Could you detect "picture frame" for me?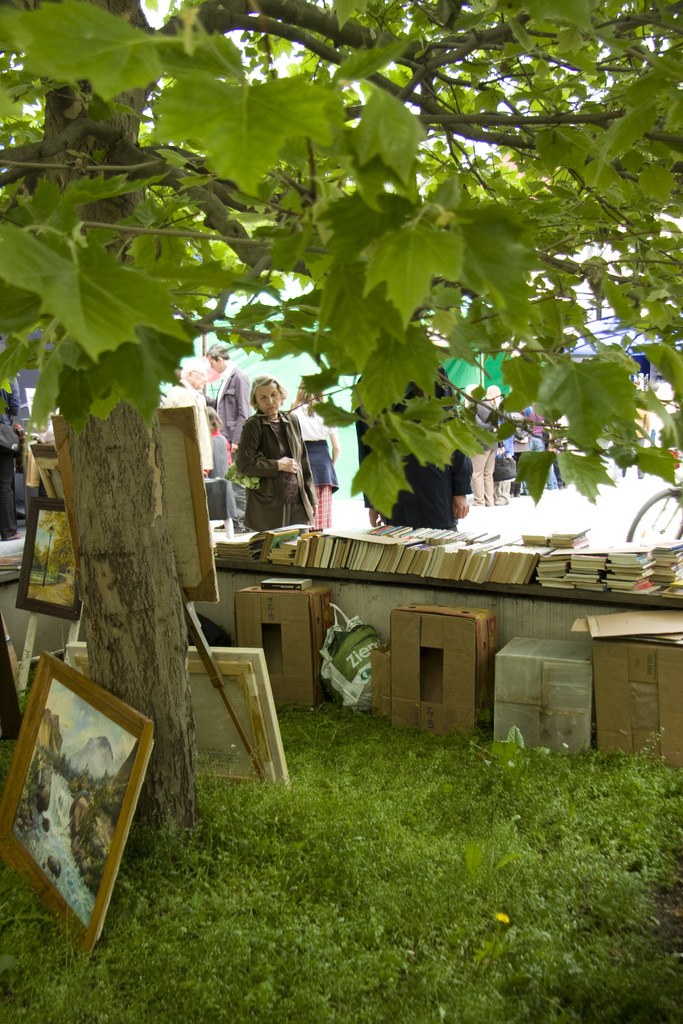
Detection result: pyautogui.locateOnScreen(20, 440, 67, 493).
